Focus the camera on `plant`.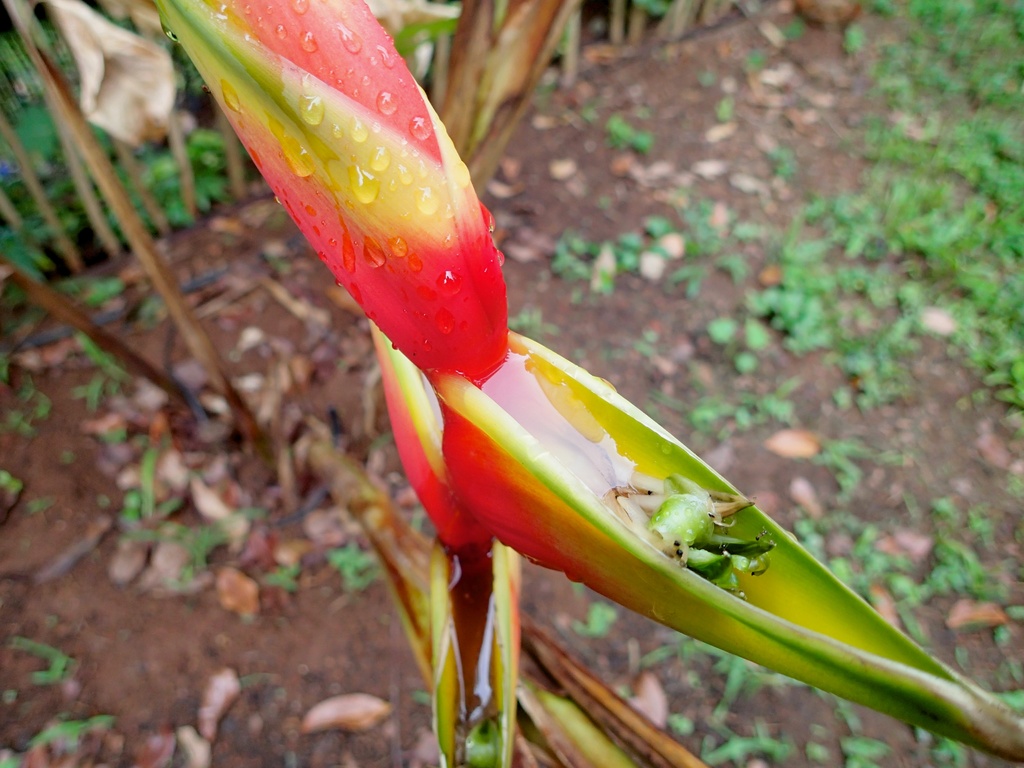
Focus region: select_region(166, 513, 282, 589).
